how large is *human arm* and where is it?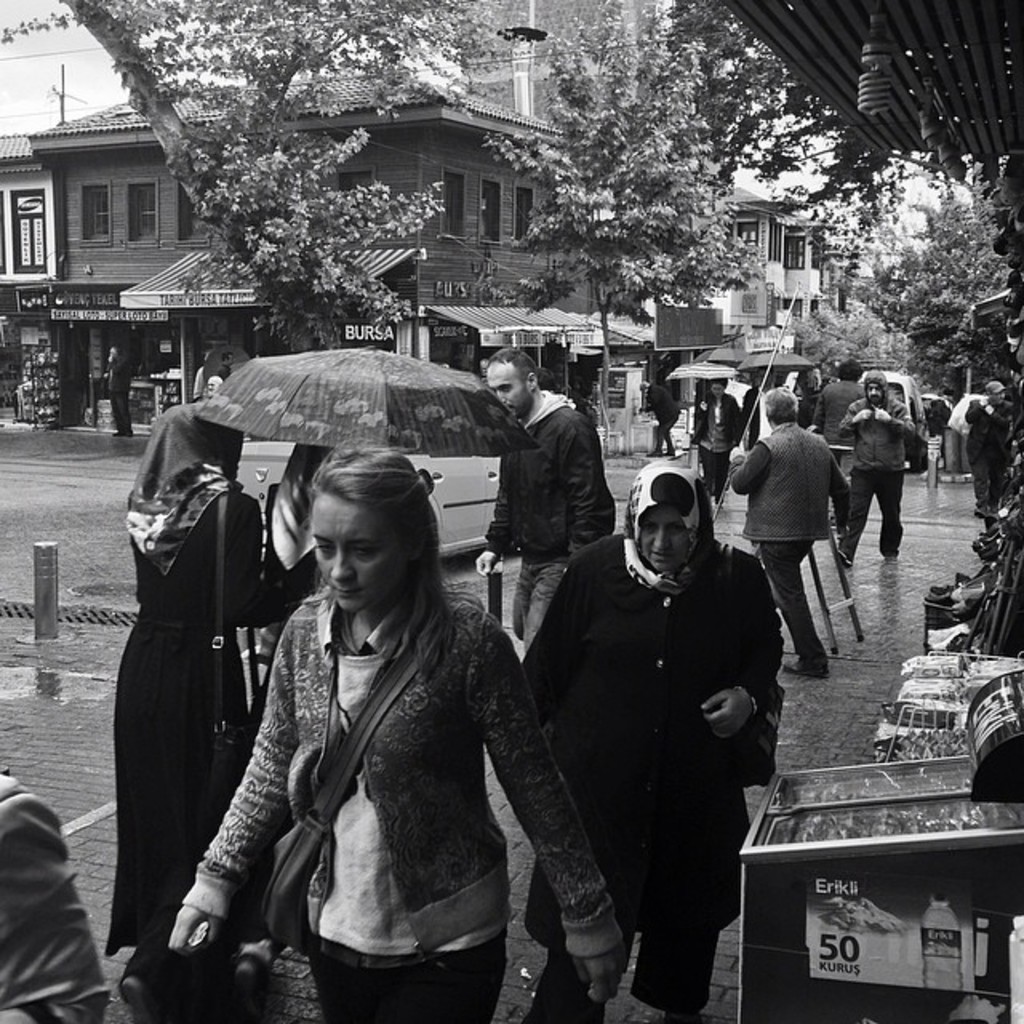
Bounding box: 522,555,595,720.
